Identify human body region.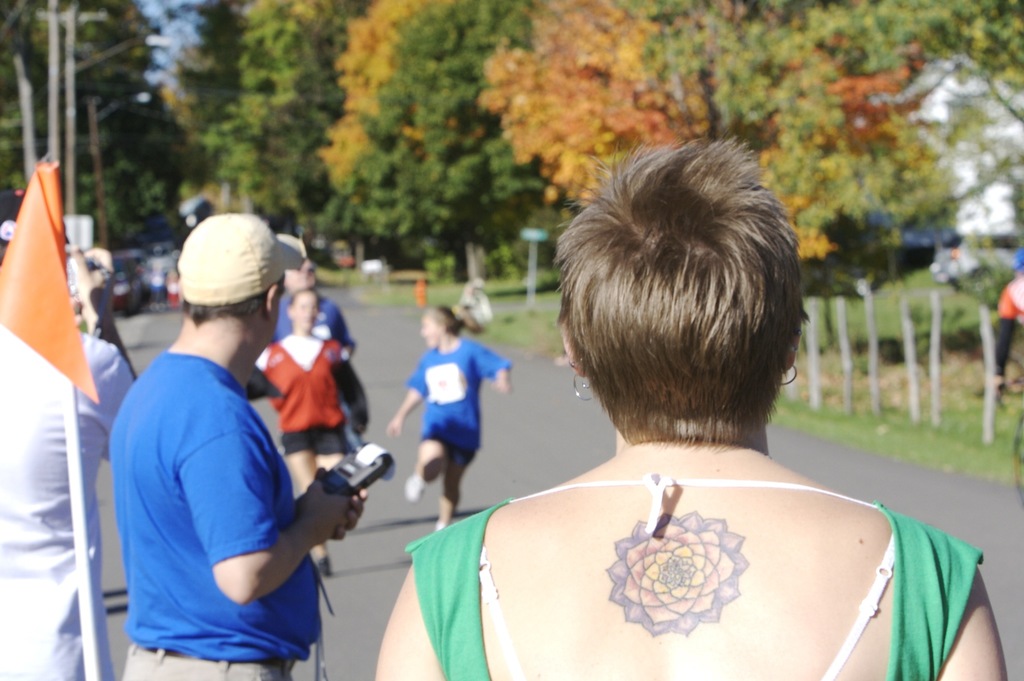
Region: [108,248,344,680].
